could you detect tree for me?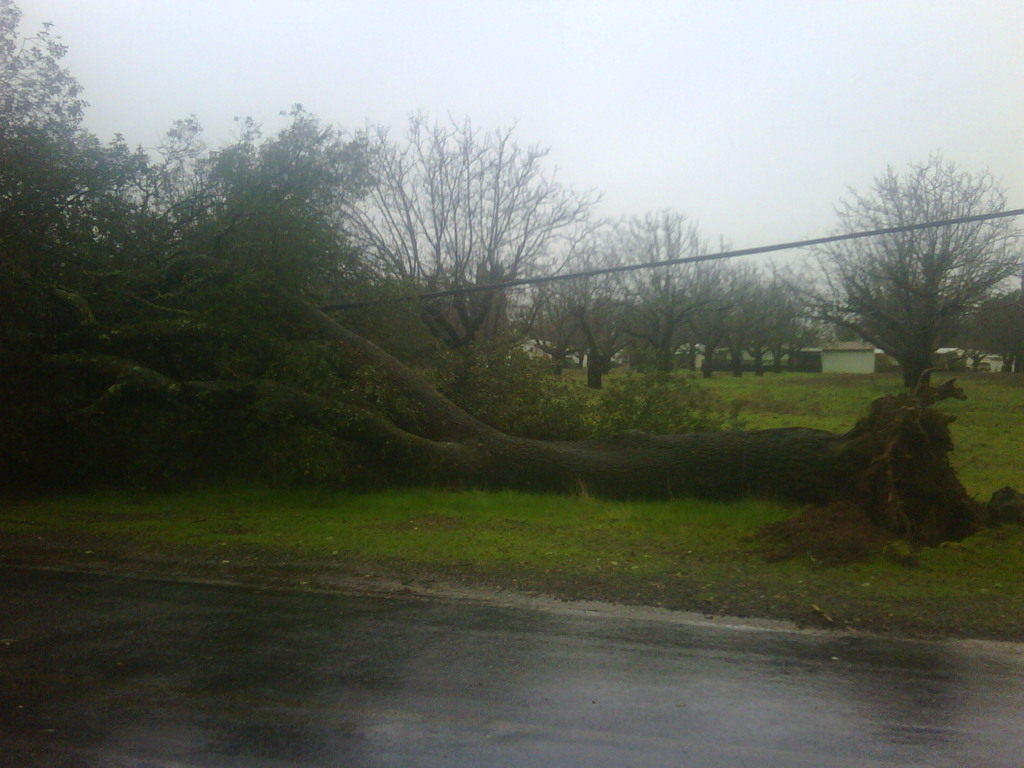
Detection result: [186, 109, 397, 294].
